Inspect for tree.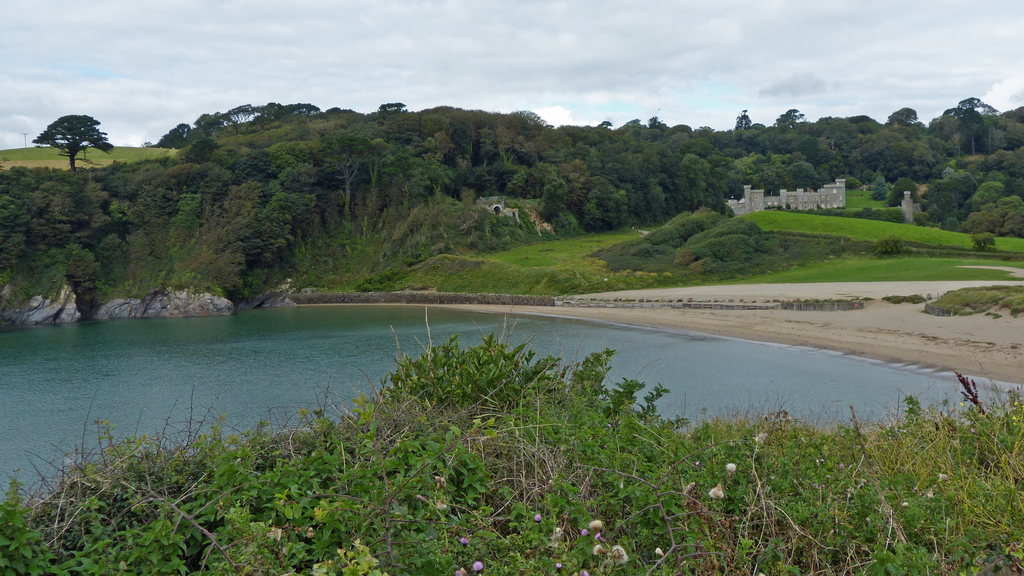
Inspection: 681,138,710,162.
